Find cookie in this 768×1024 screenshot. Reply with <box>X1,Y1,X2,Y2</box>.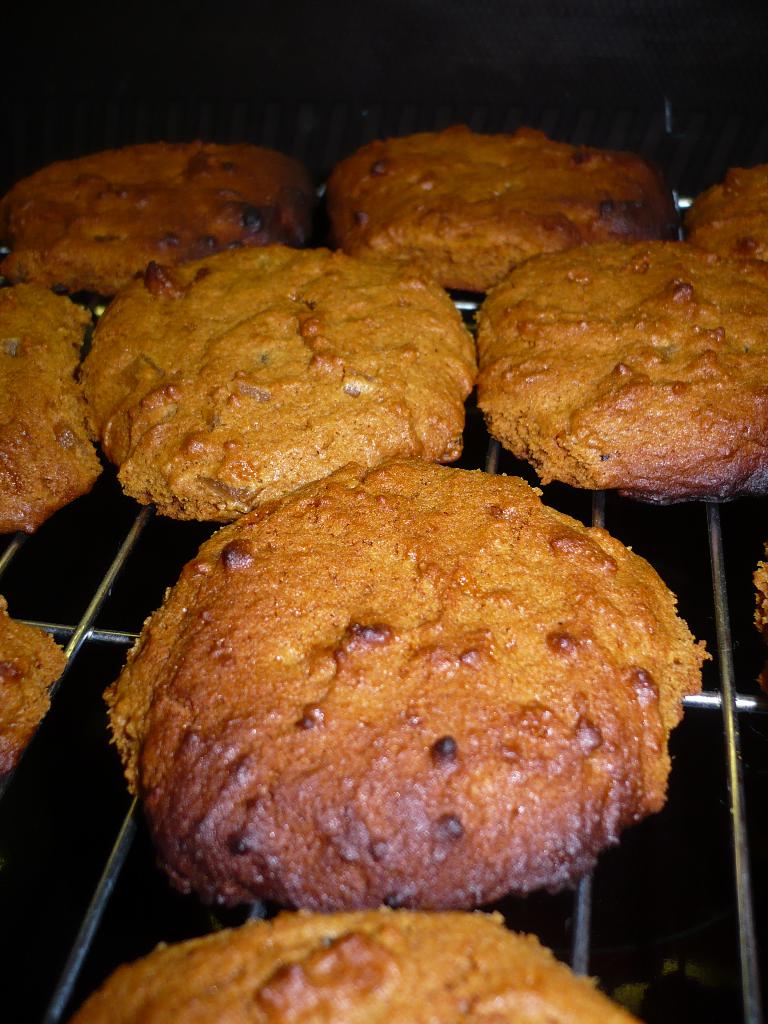
<box>0,597,70,786</box>.
